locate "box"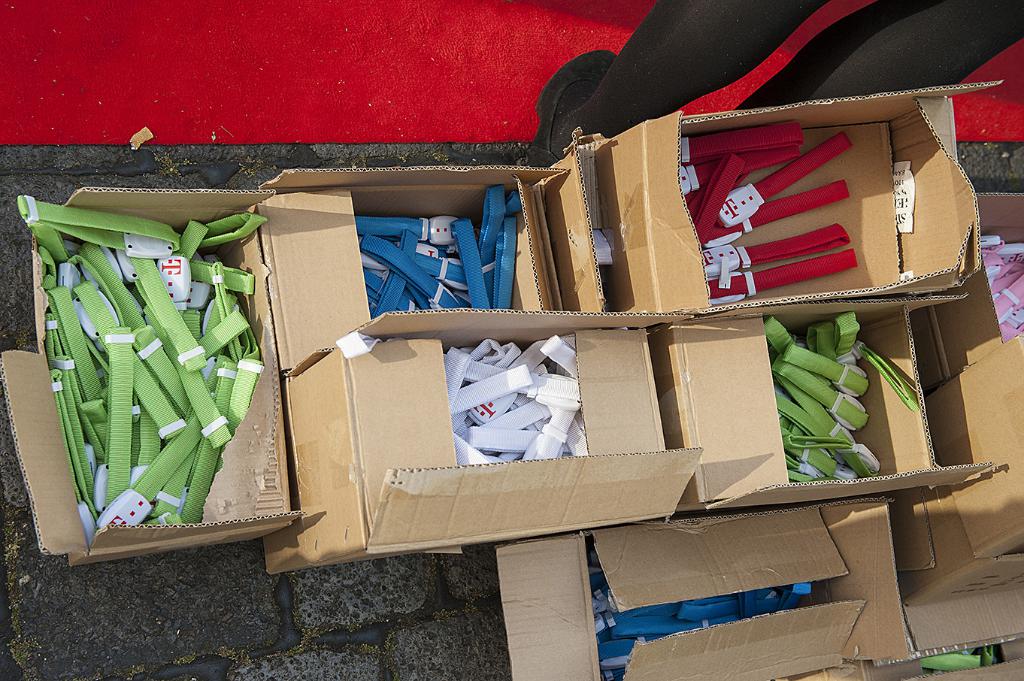
{"left": 650, "top": 295, "right": 995, "bottom": 504}
